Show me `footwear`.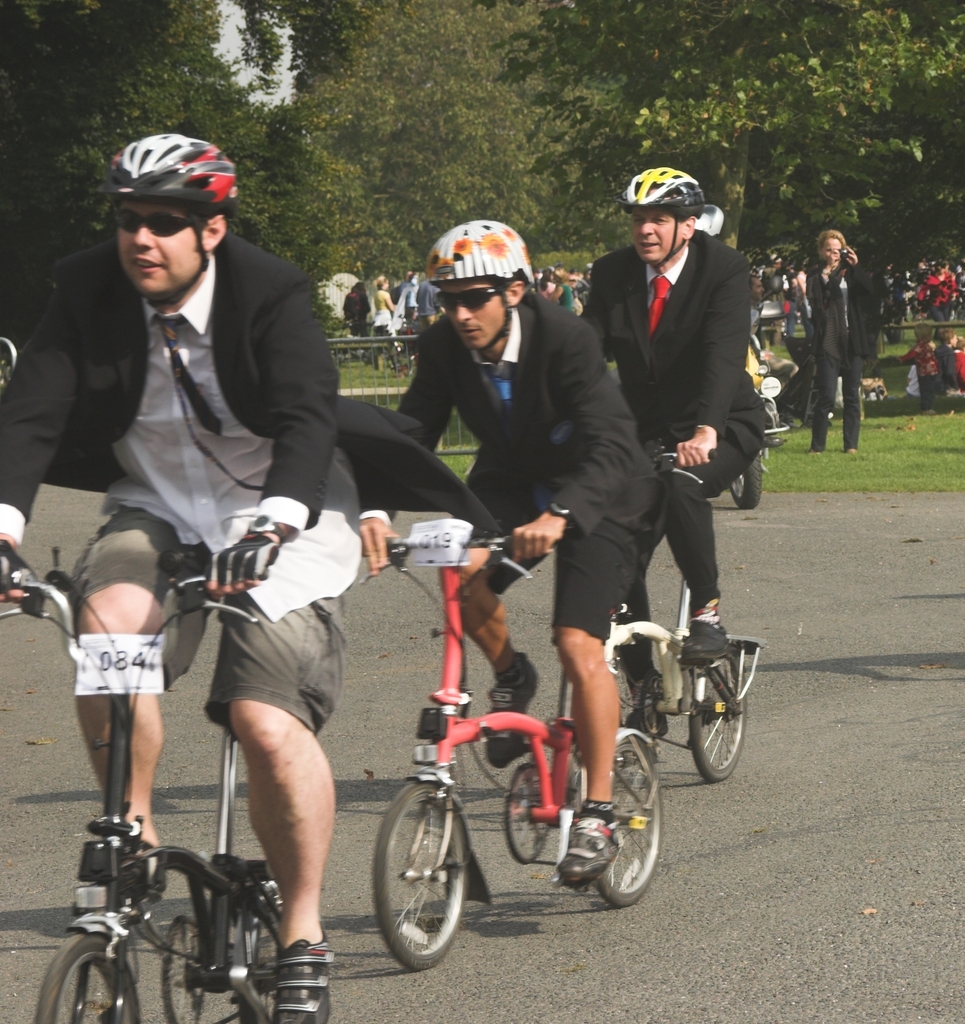
`footwear` is here: x1=484, y1=655, x2=540, y2=768.
